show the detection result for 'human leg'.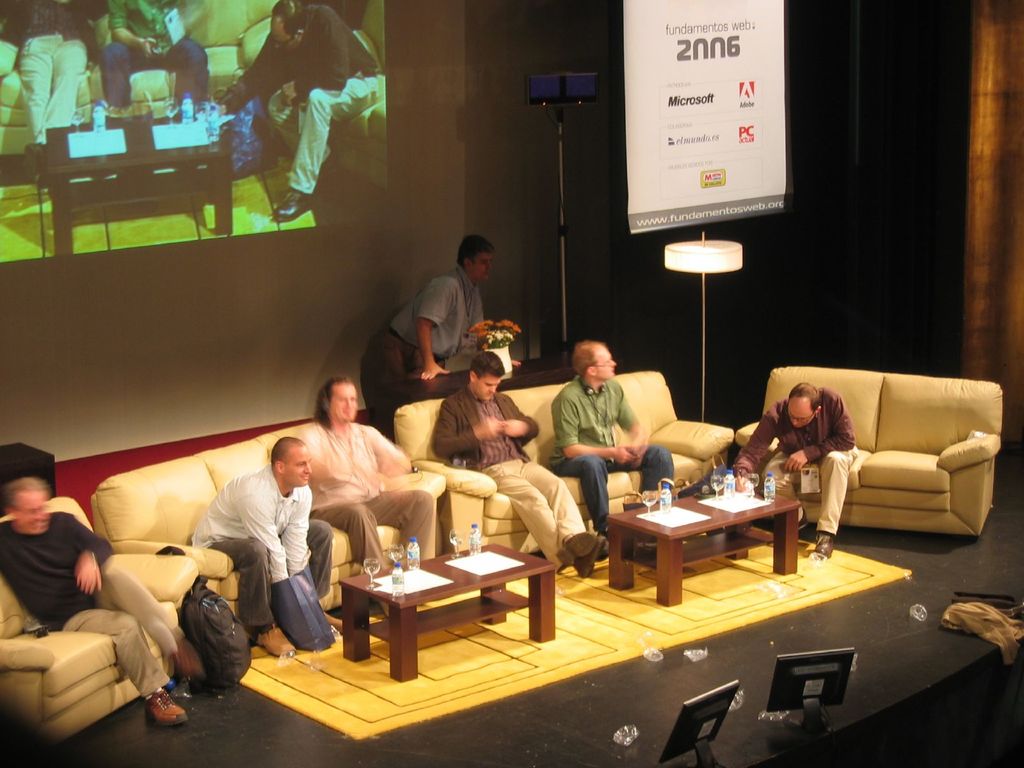
l=310, t=519, r=345, b=630.
